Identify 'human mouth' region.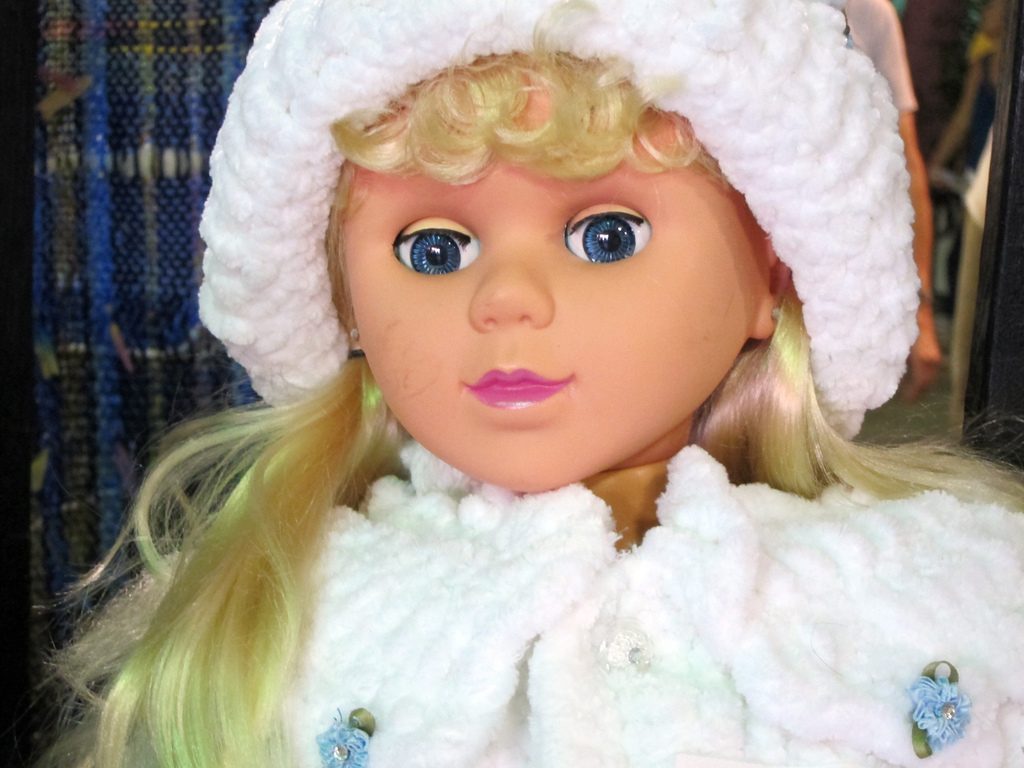
Region: (465,367,571,410).
